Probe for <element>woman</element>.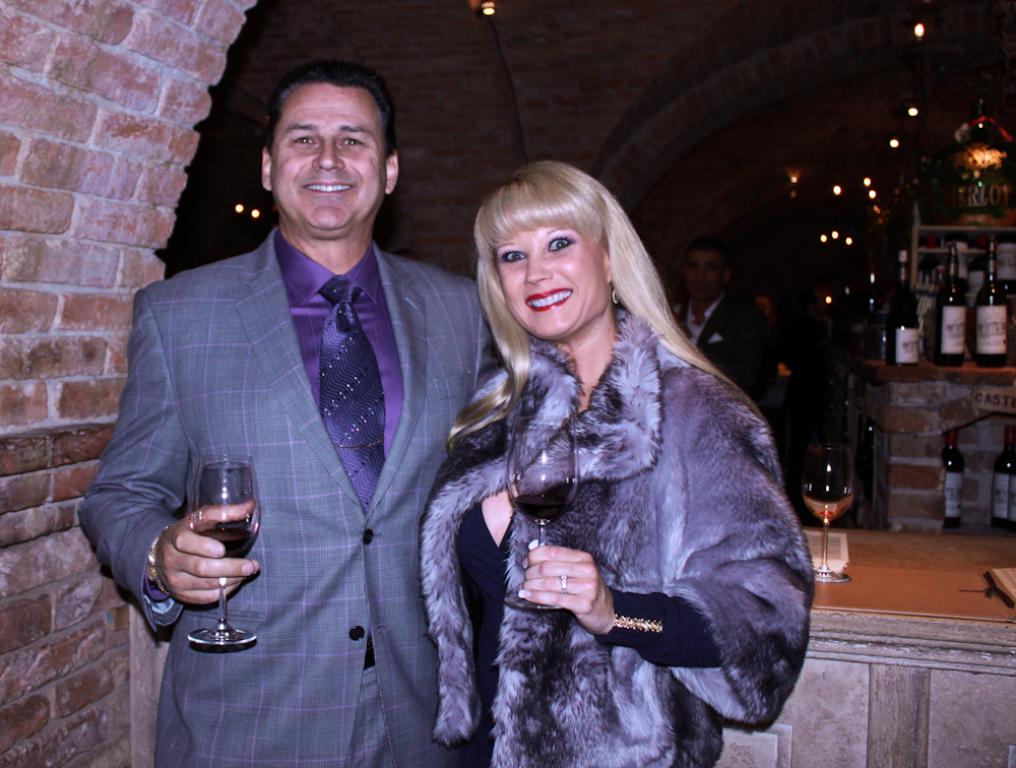
Probe result: {"x1": 425, "y1": 165, "x2": 818, "y2": 766}.
